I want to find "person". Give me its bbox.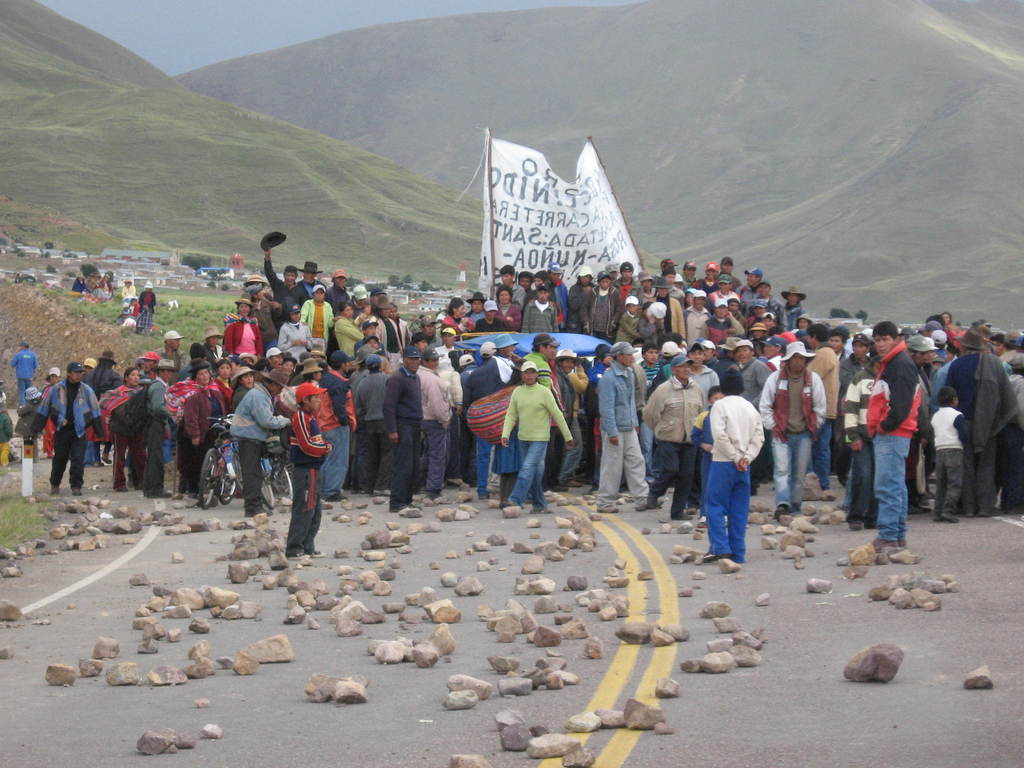
l=70, t=277, r=86, b=301.
